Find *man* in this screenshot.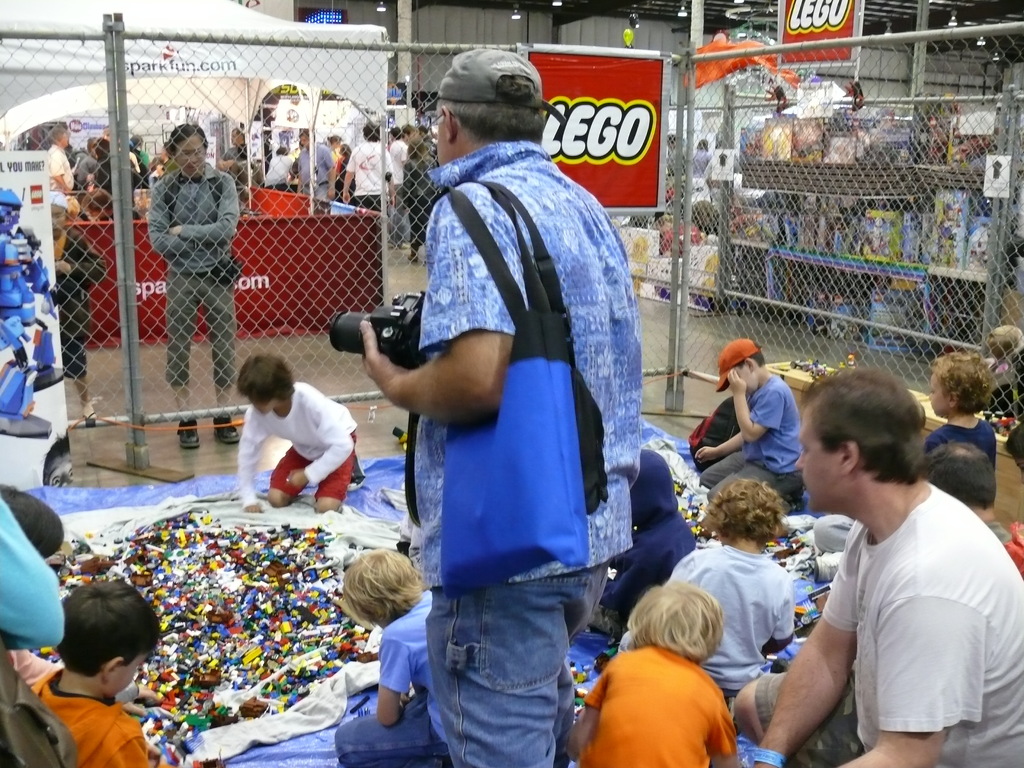
The bounding box for *man* is bbox=[148, 122, 241, 450].
